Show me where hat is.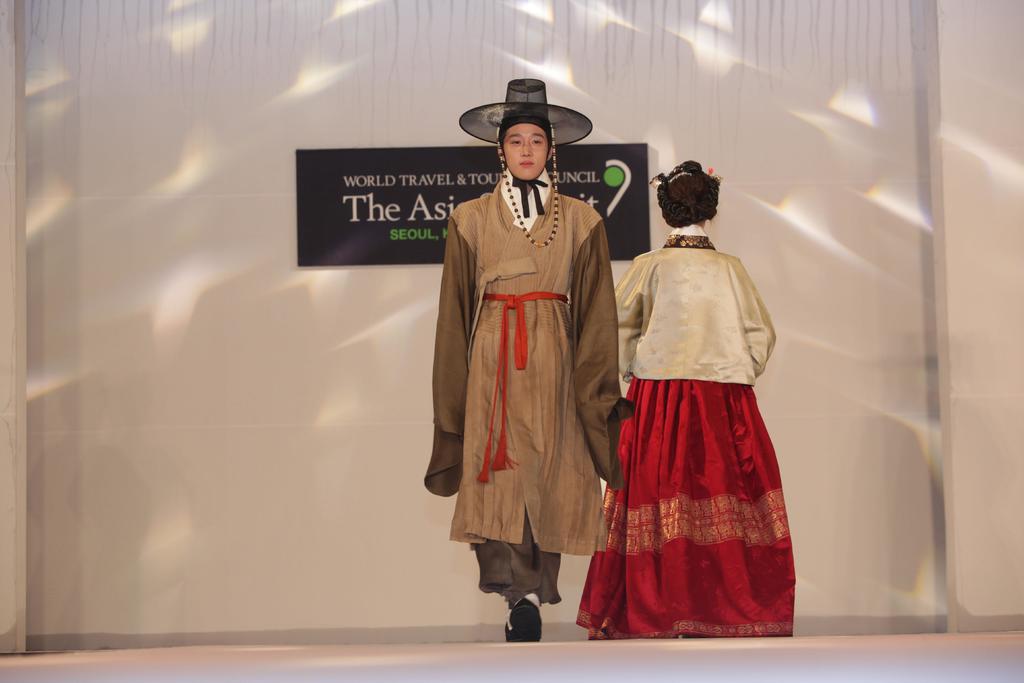
hat is at 456:81:595:252.
